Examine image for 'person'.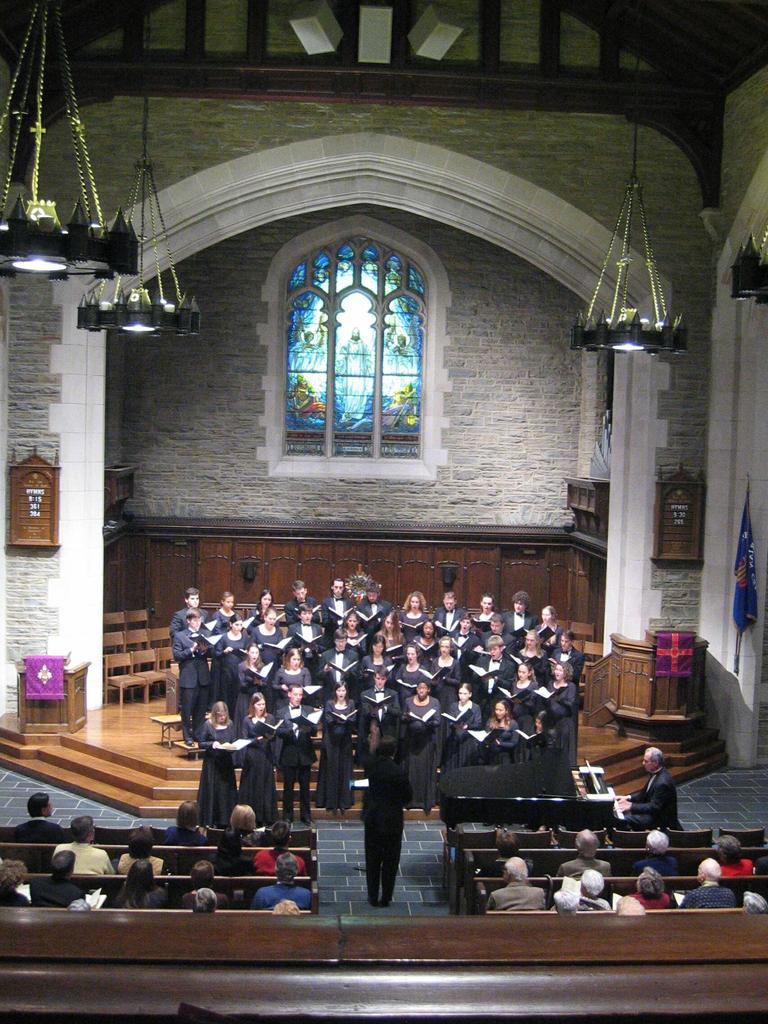
Examination result: BBox(52, 817, 115, 876).
